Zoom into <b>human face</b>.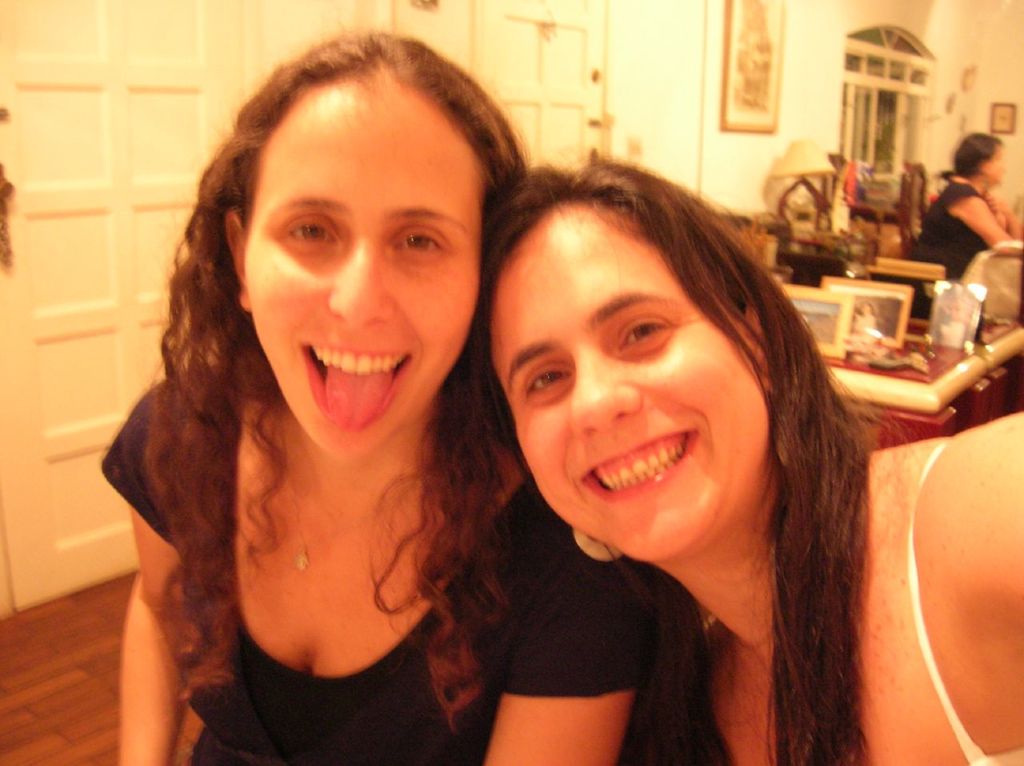
Zoom target: (x1=489, y1=204, x2=768, y2=563).
